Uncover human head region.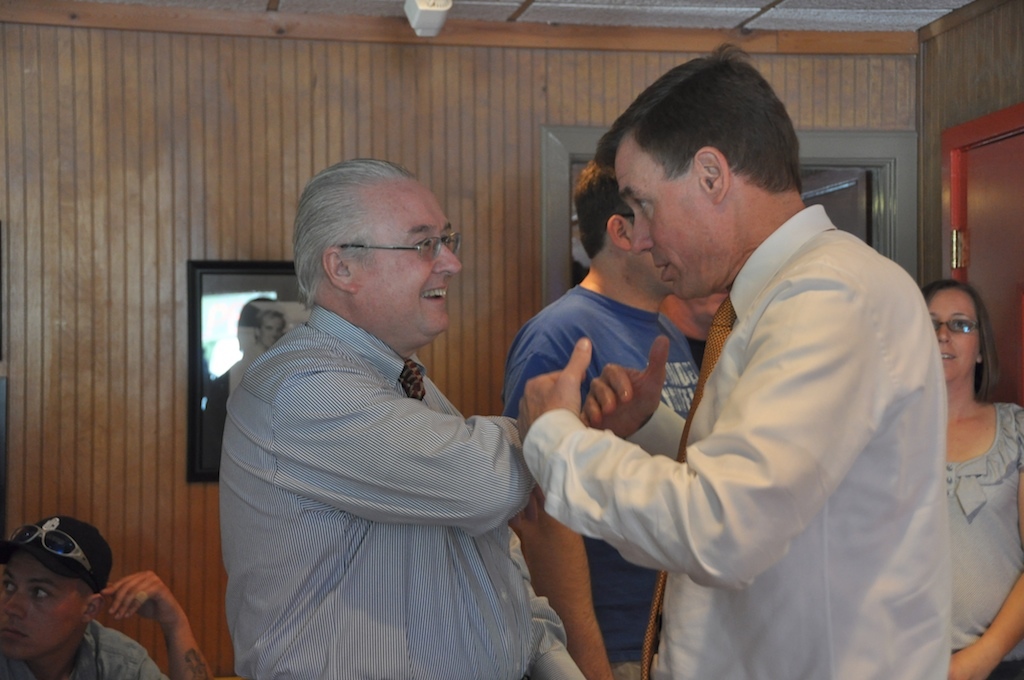
Uncovered: 920,279,1004,391.
